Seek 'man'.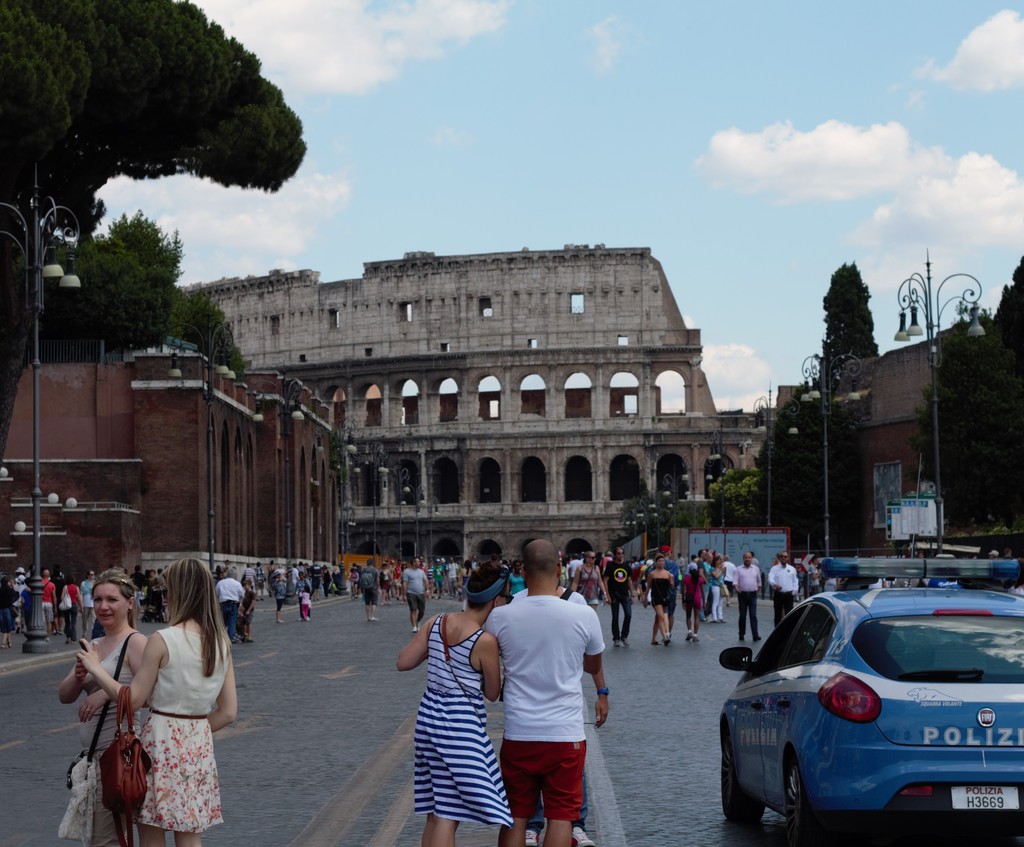
pyautogui.locateOnScreen(732, 550, 764, 642).
